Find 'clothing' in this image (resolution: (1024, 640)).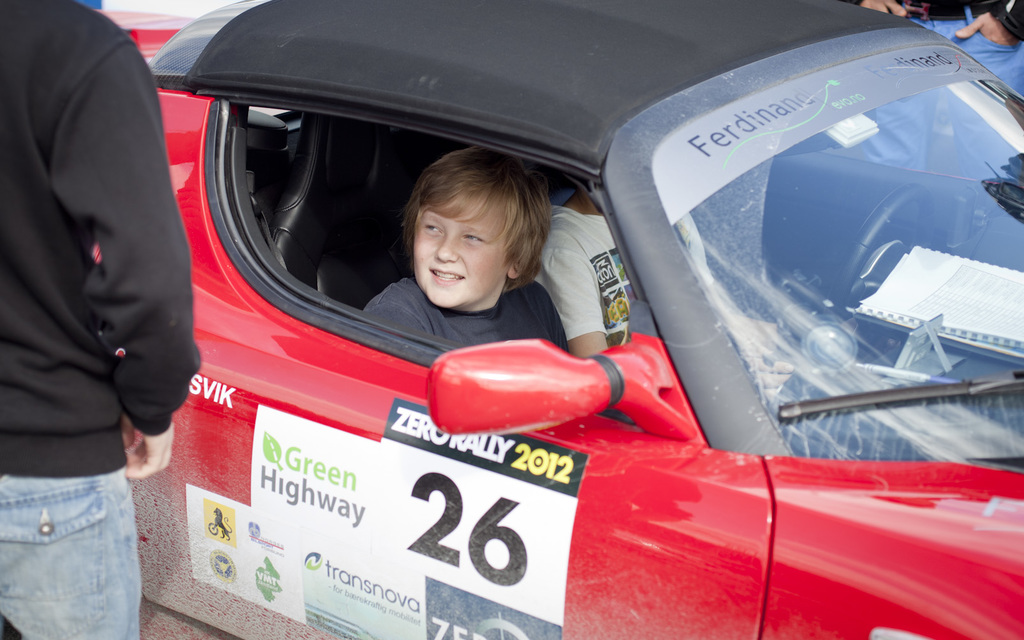
[x1=1, y1=0, x2=196, y2=595].
